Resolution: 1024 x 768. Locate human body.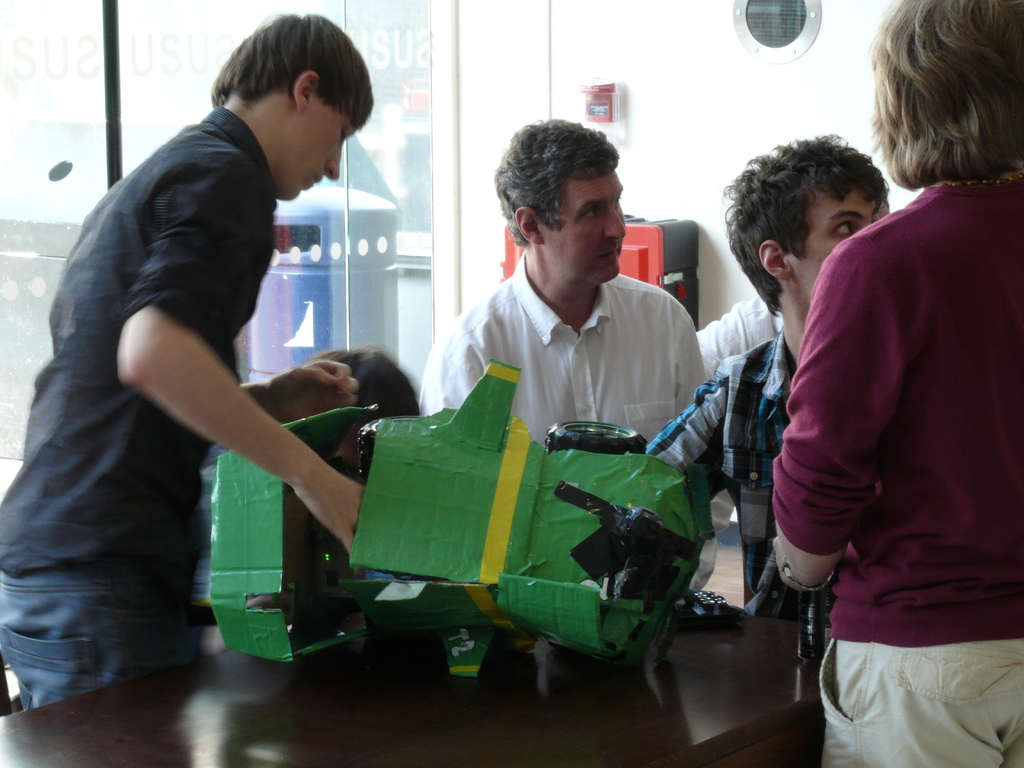
<bbox>417, 247, 711, 610</bbox>.
